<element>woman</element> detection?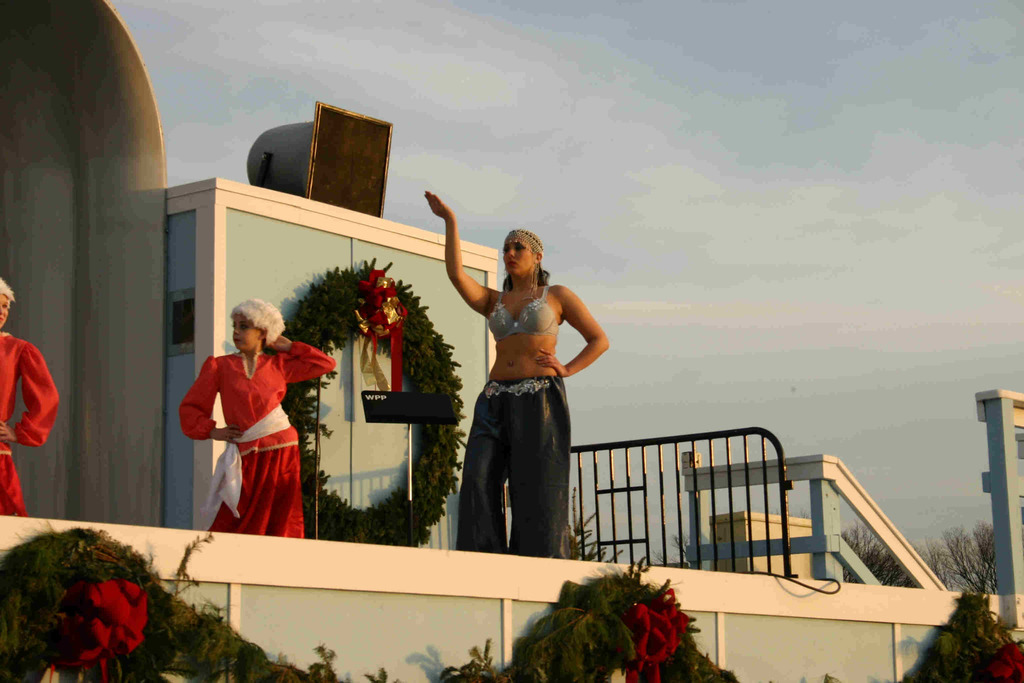
(0, 279, 58, 518)
